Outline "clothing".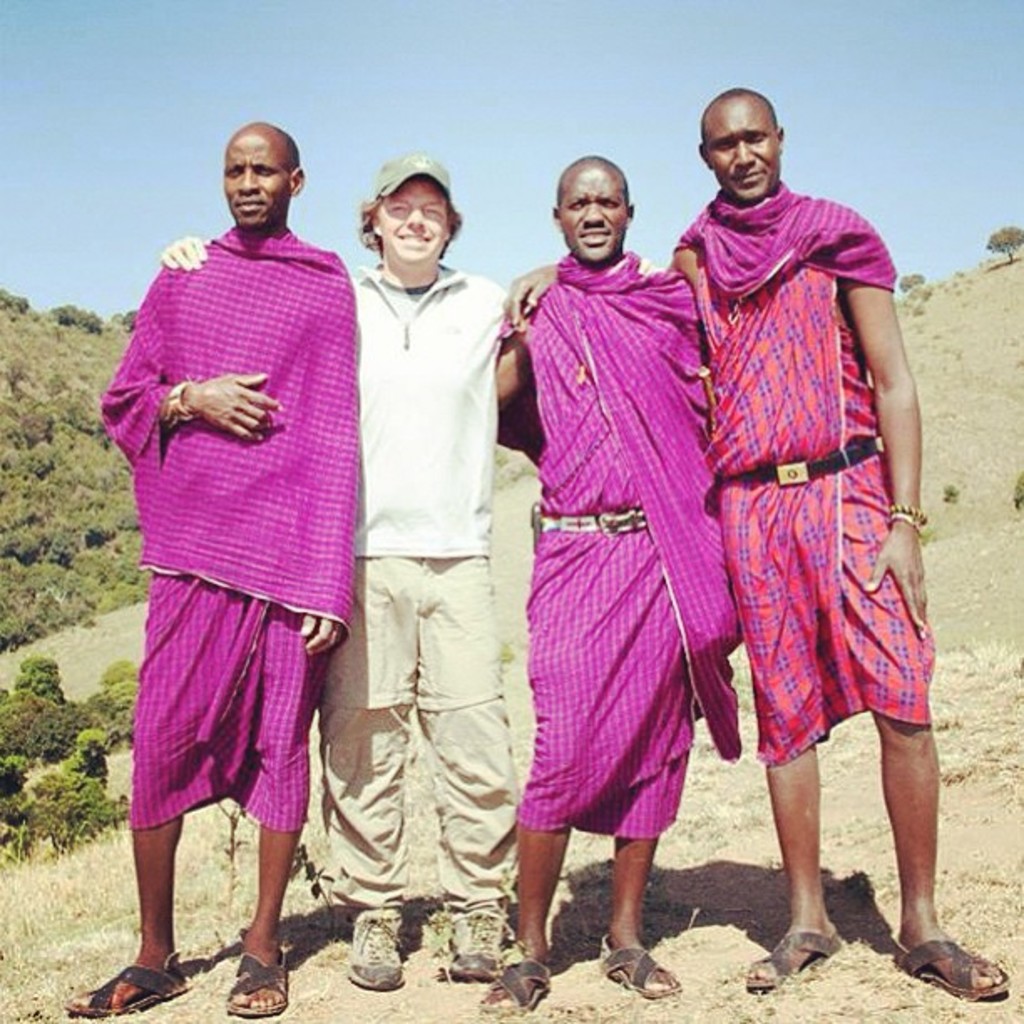
Outline: [x1=109, y1=171, x2=356, y2=904].
